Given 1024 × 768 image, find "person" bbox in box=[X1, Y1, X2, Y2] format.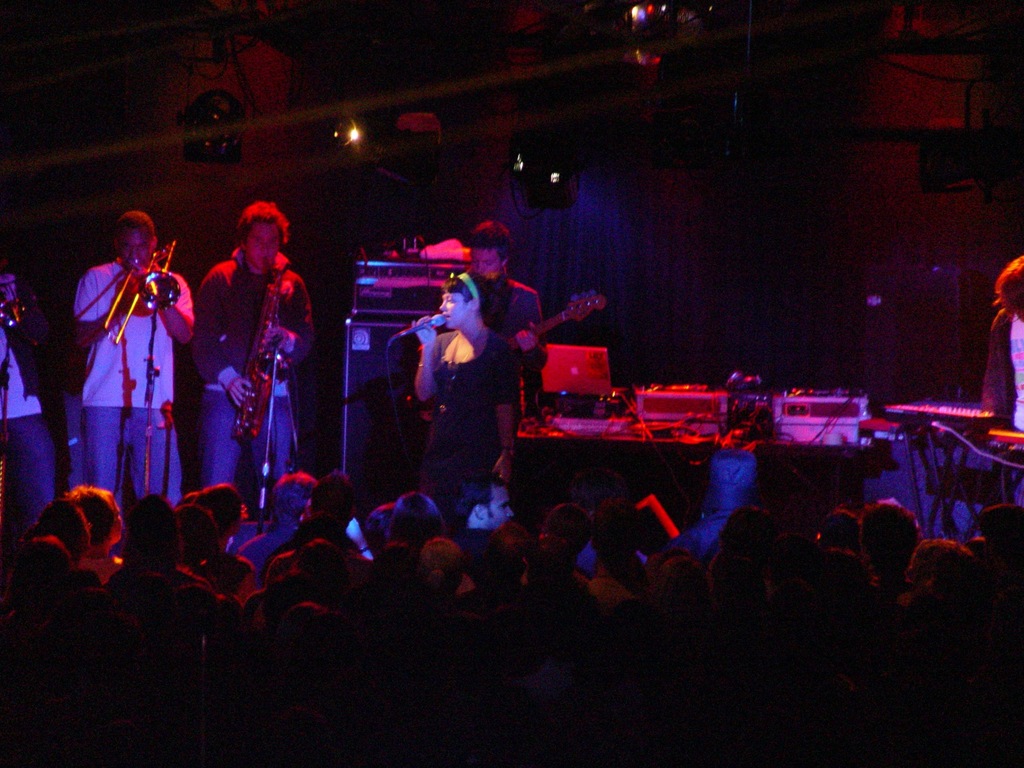
box=[268, 472, 372, 585].
